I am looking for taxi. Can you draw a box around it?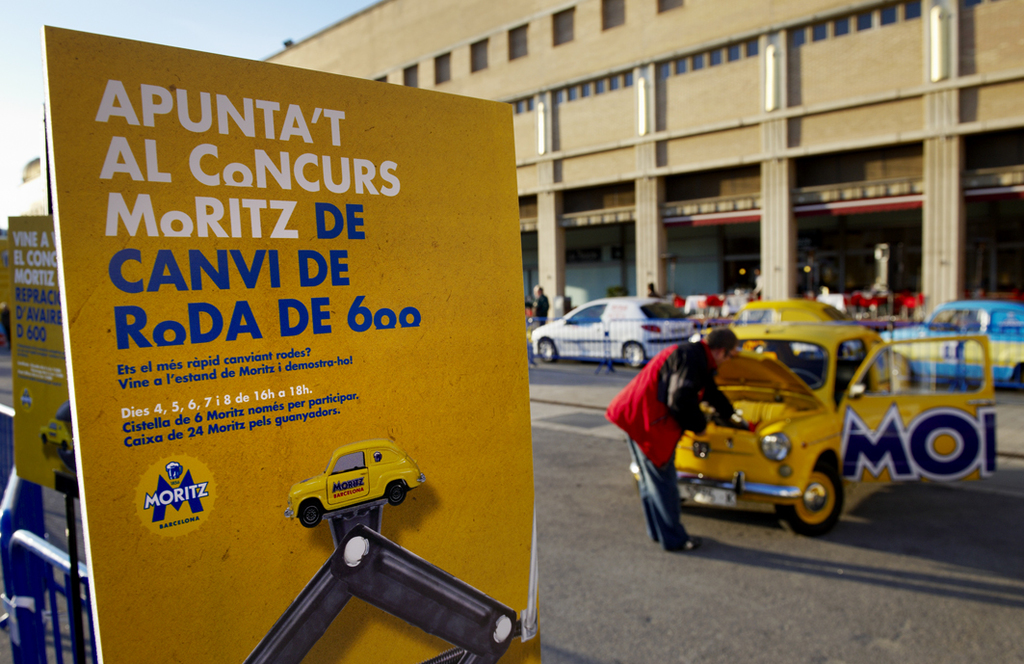
Sure, the bounding box is {"x1": 725, "y1": 302, "x2": 856, "y2": 330}.
